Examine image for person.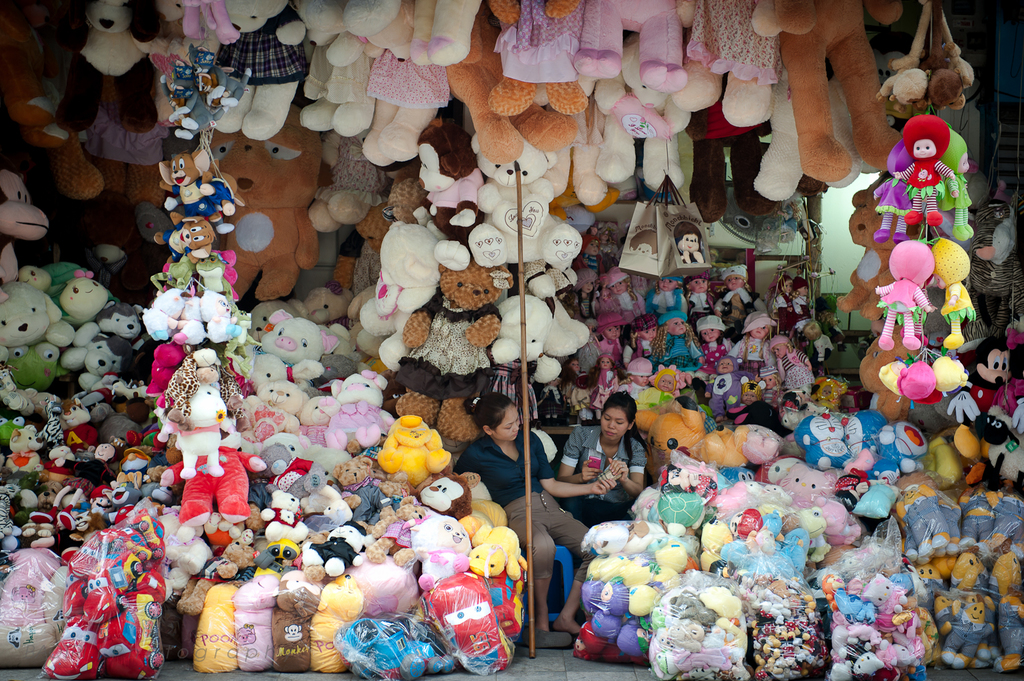
Examination result: x1=774 y1=281 x2=794 y2=317.
